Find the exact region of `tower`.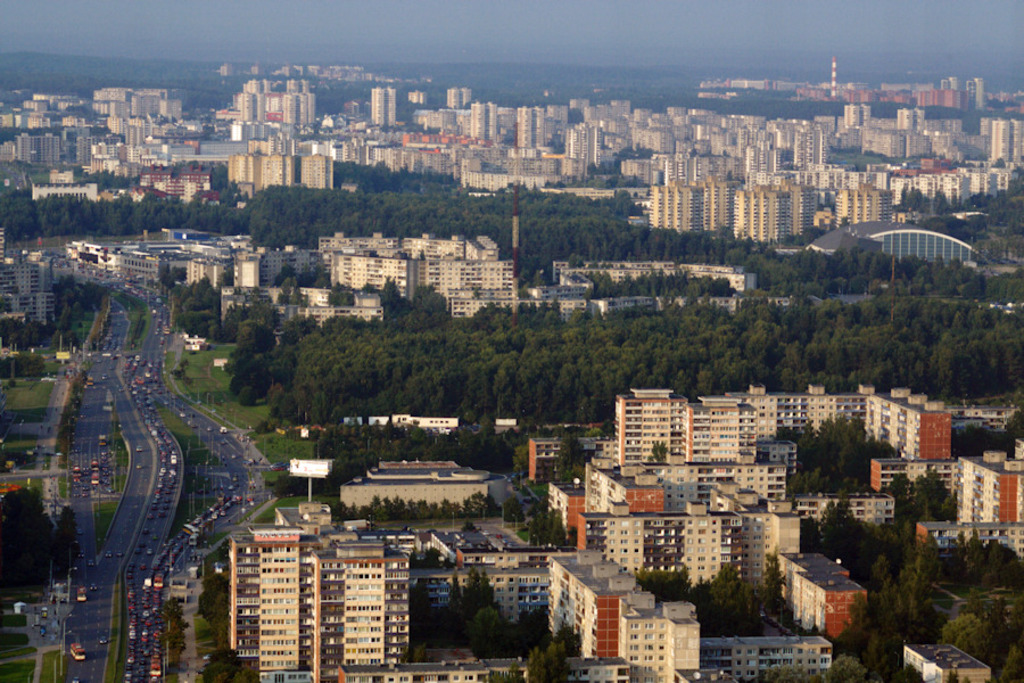
Exact region: {"x1": 851, "y1": 101, "x2": 875, "y2": 133}.
